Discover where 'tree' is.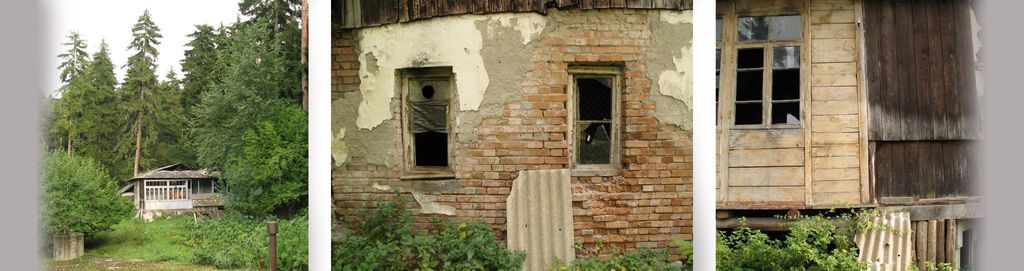
Discovered at select_region(337, 224, 524, 270).
